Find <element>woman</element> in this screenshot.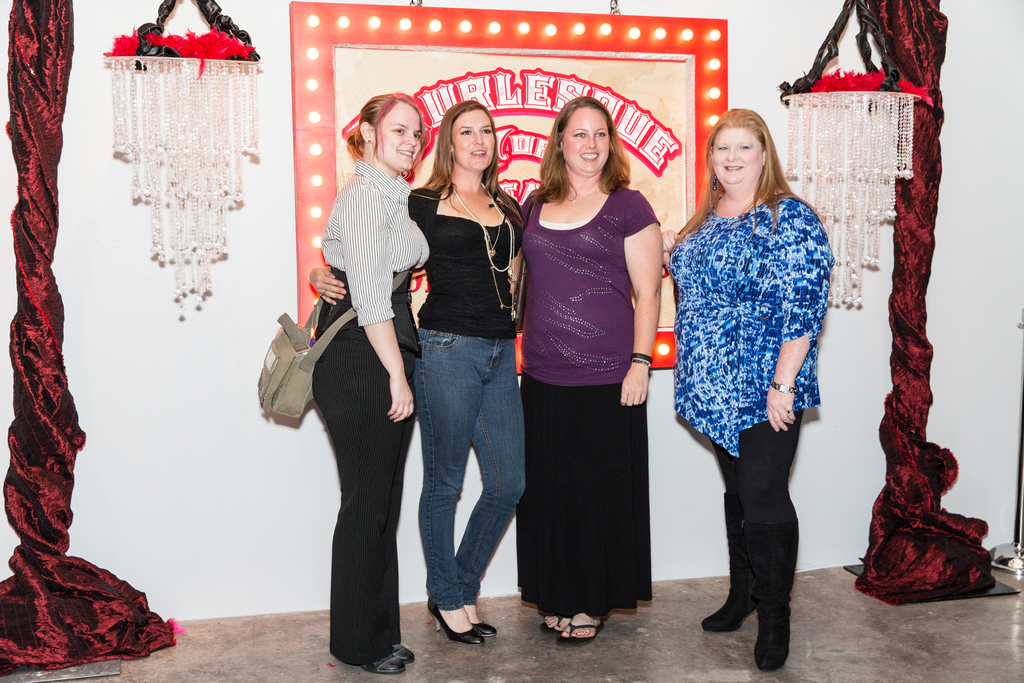
The bounding box for <element>woman</element> is detection(308, 94, 524, 647).
